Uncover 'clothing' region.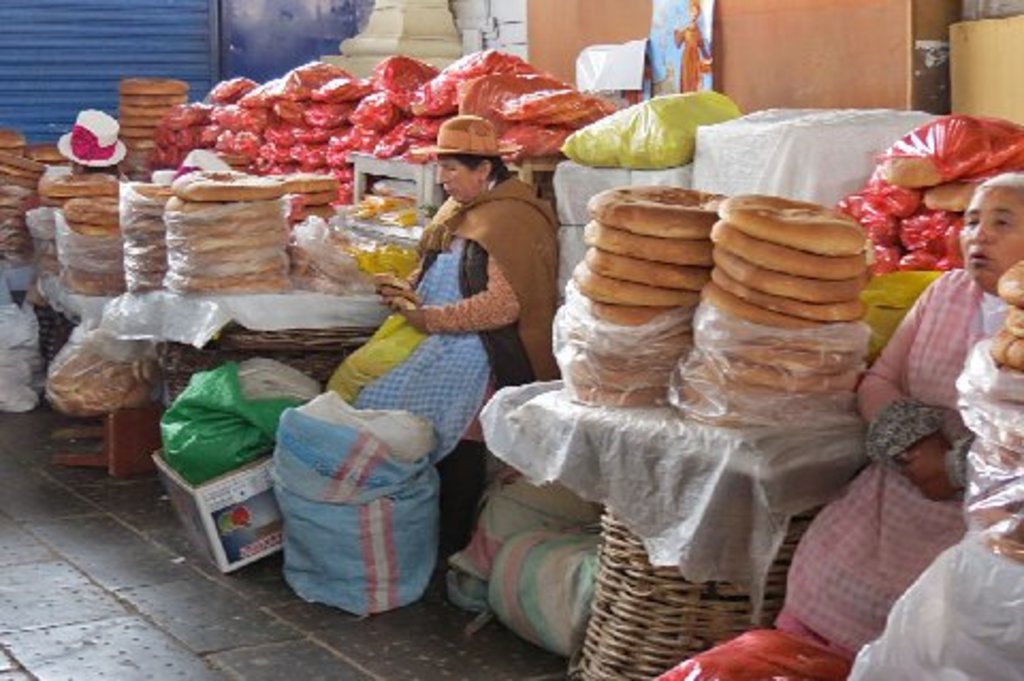
Uncovered: pyautogui.locateOnScreen(759, 254, 1022, 653).
